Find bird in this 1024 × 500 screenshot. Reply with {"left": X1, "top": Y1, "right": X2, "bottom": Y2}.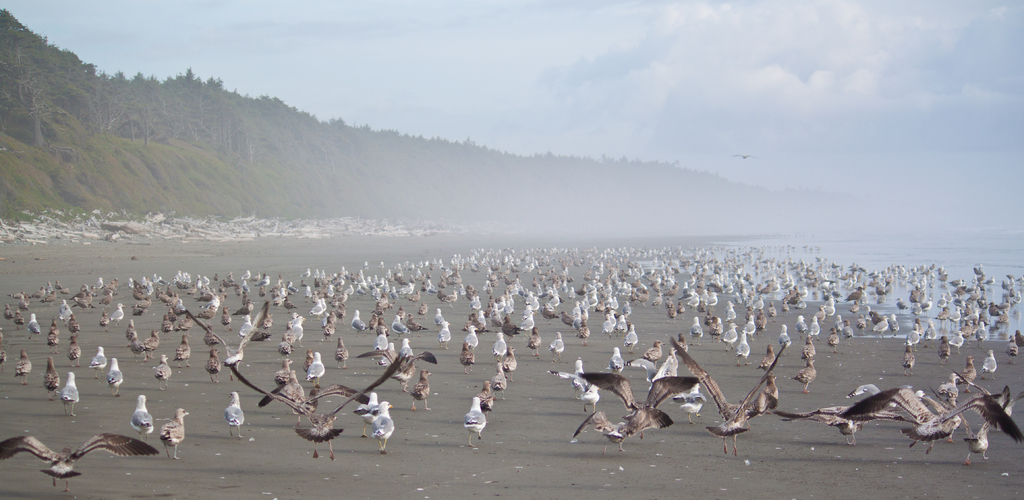
{"left": 43, "top": 320, "right": 63, "bottom": 359}.
